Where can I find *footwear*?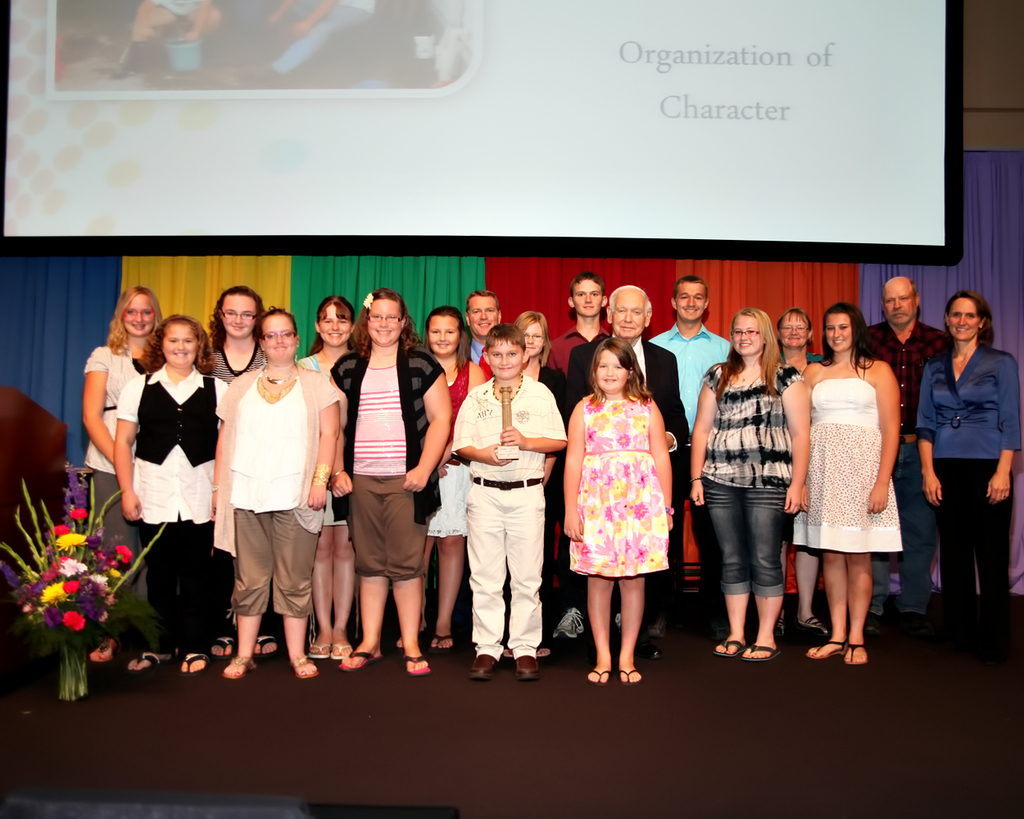
You can find it at <bbox>811, 639, 845, 654</bbox>.
